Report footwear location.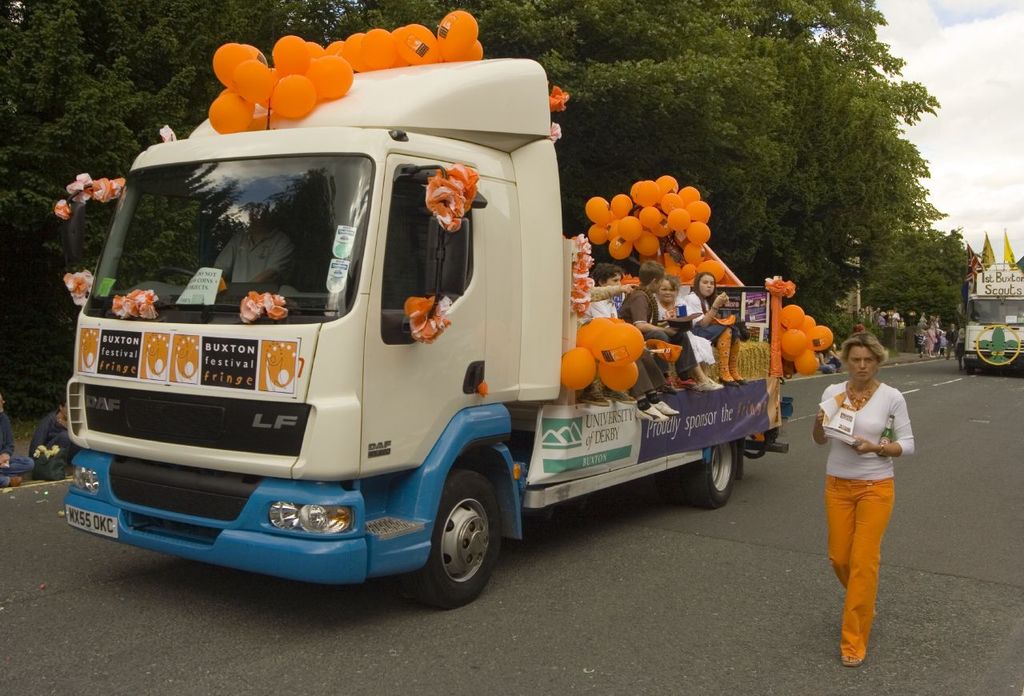
Report: 612 383 637 406.
